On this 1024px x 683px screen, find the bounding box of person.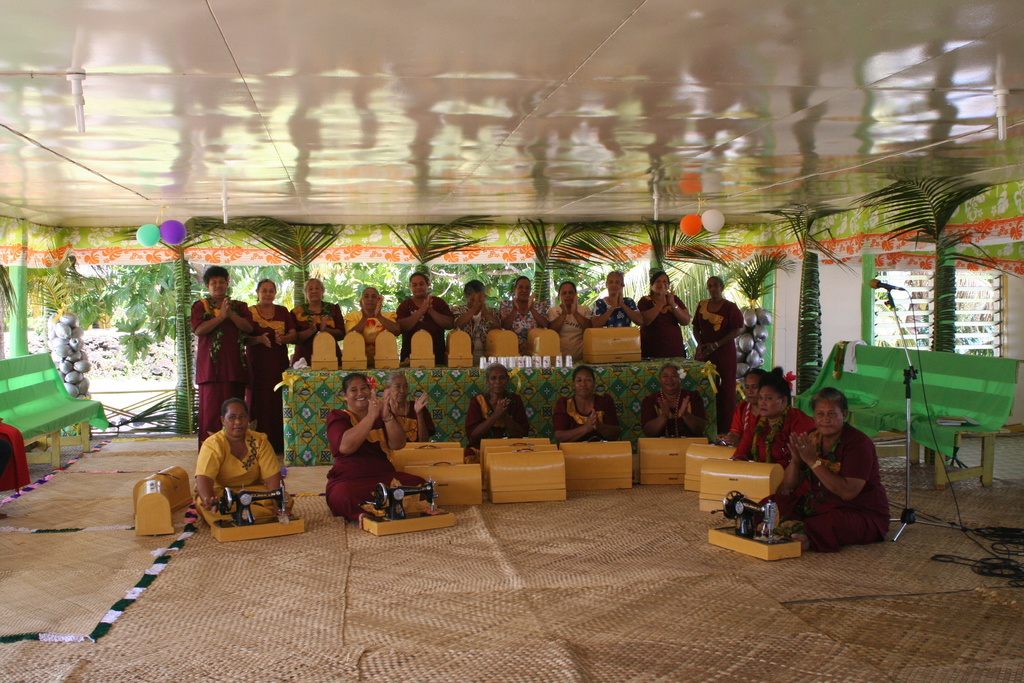
Bounding box: x1=465 y1=356 x2=530 y2=470.
